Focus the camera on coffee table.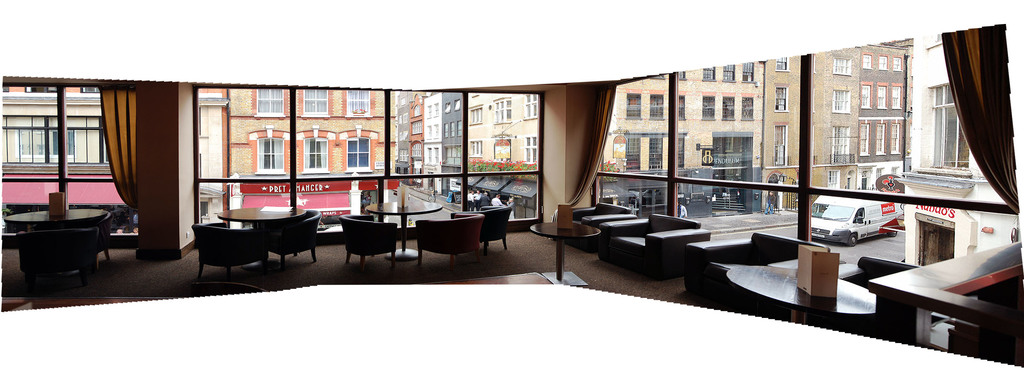
Focus region: BBox(4, 200, 114, 265).
